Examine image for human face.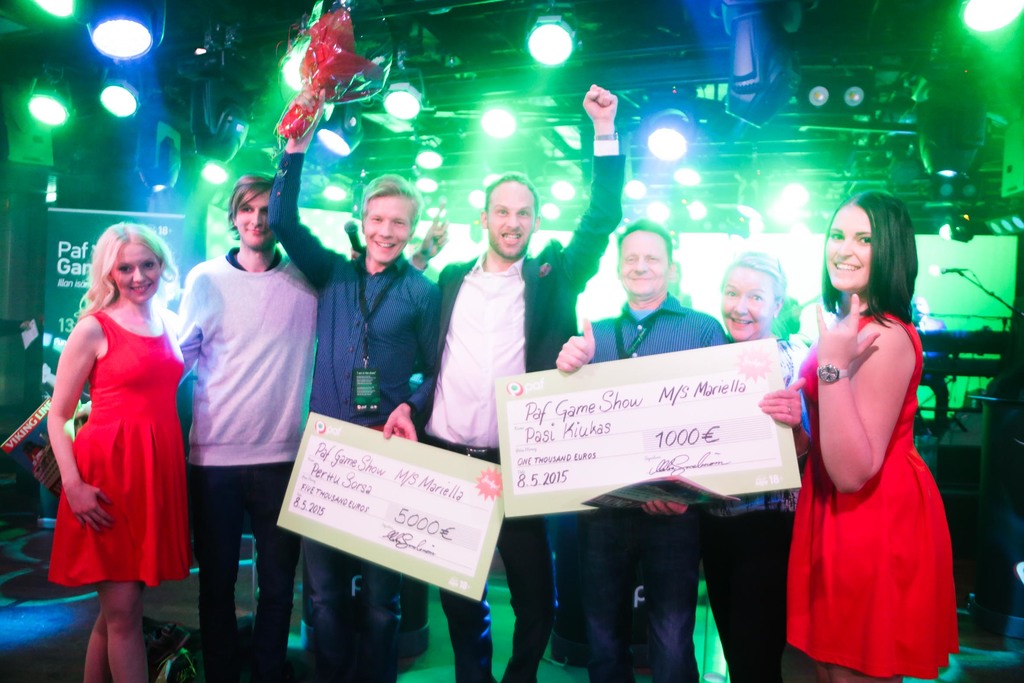
Examination result: [left=111, top=245, right=161, bottom=309].
